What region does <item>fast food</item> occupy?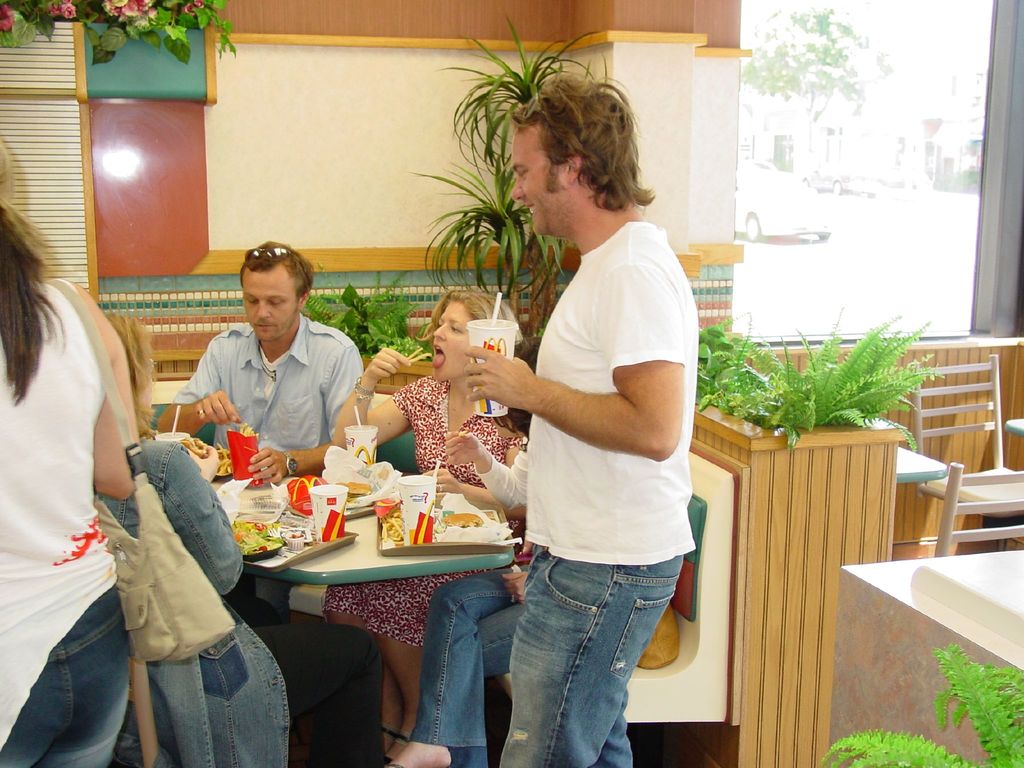
crop(229, 520, 271, 554).
